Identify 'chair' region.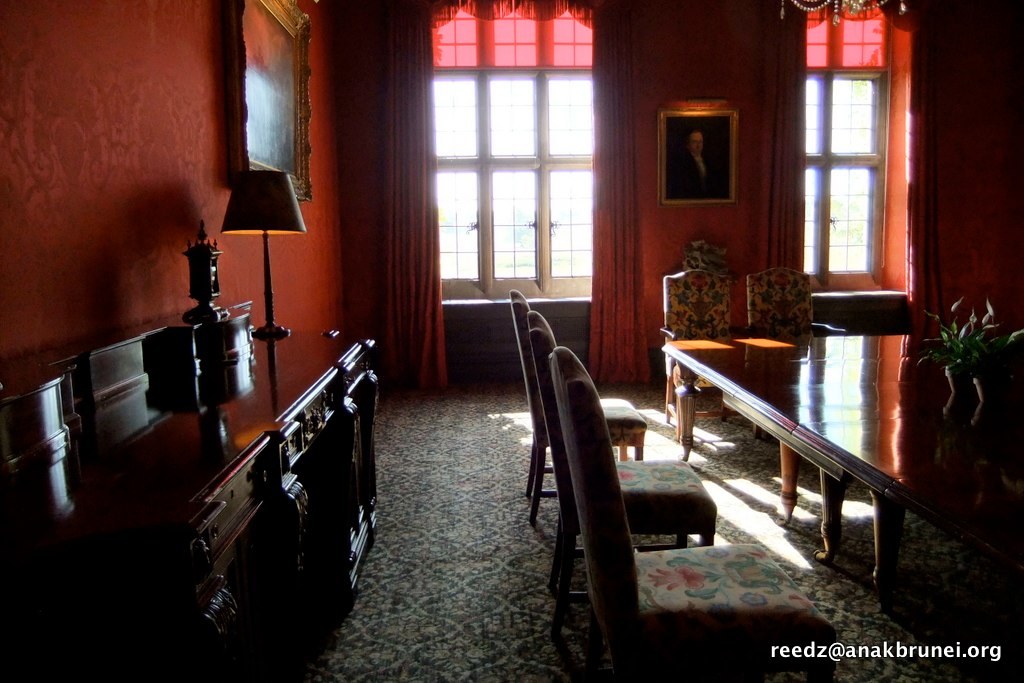
Region: {"left": 662, "top": 267, "right": 762, "bottom": 461}.
